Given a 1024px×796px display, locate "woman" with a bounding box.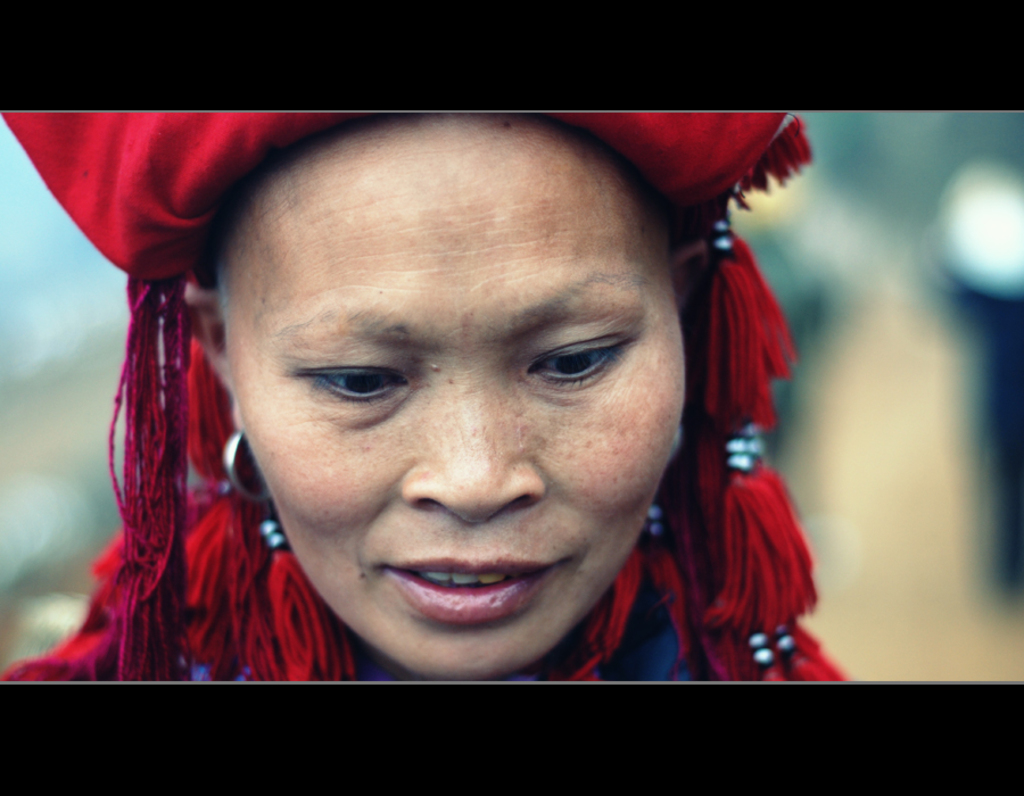
Located: [64,103,877,705].
